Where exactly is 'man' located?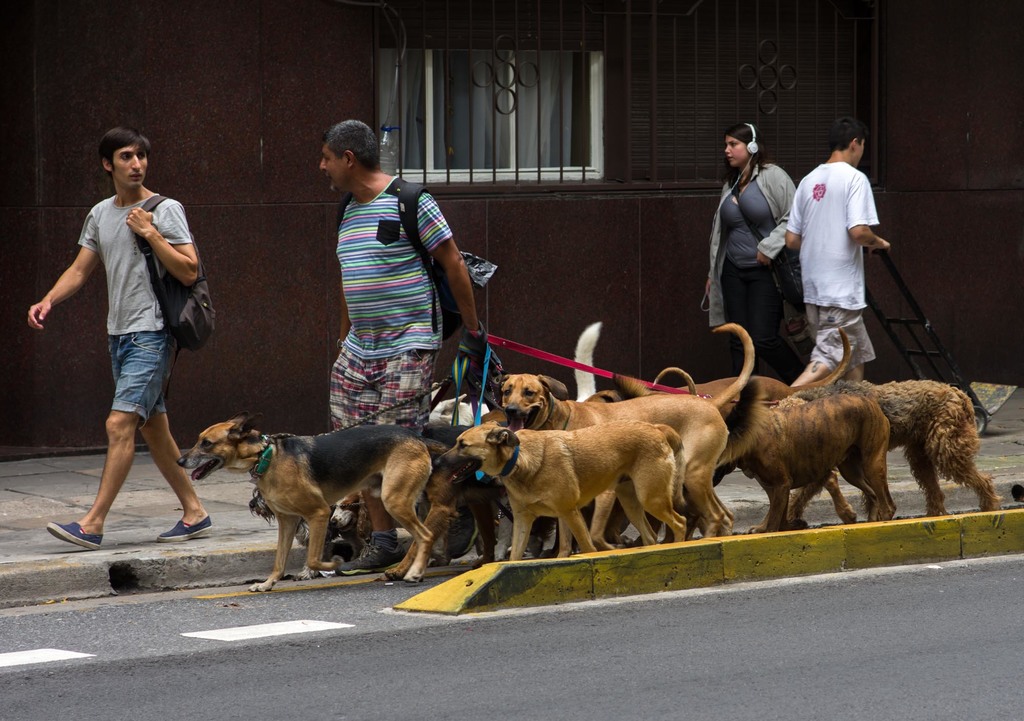
Its bounding box is bbox(45, 130, 211, 569).
